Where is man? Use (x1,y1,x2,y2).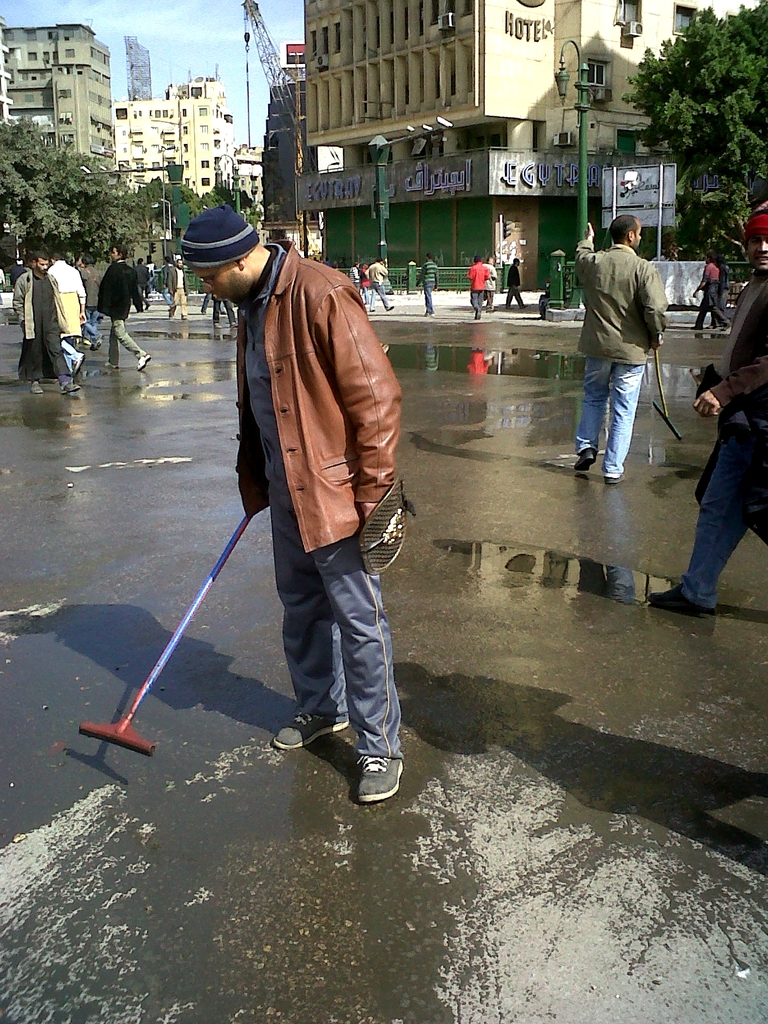
(168,257,189,322).
